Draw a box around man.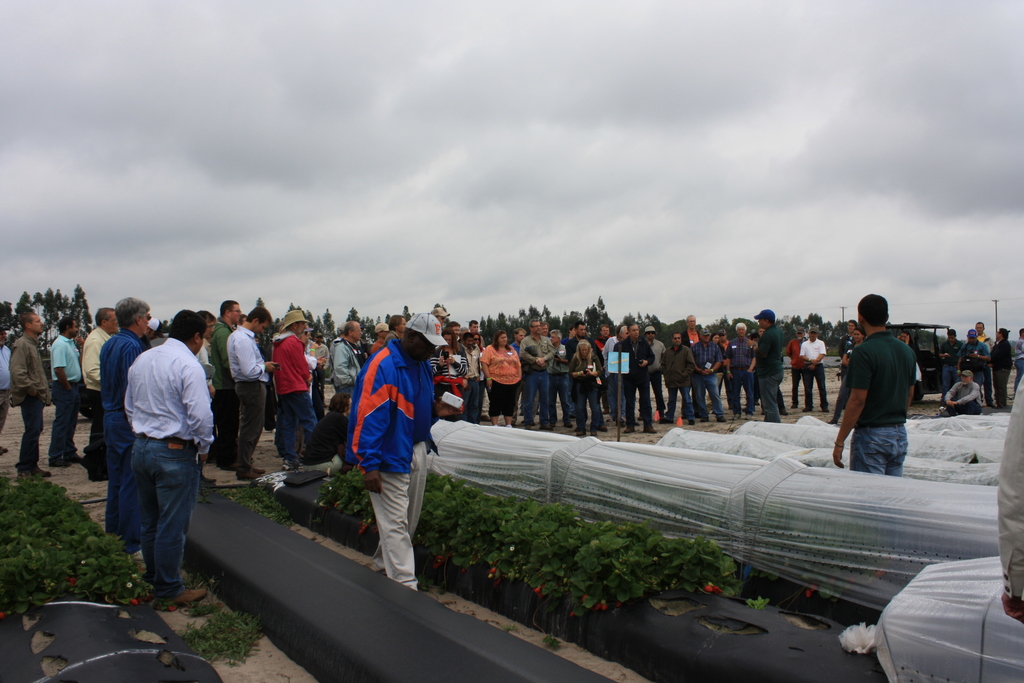
(618, 325, 641, 427).
